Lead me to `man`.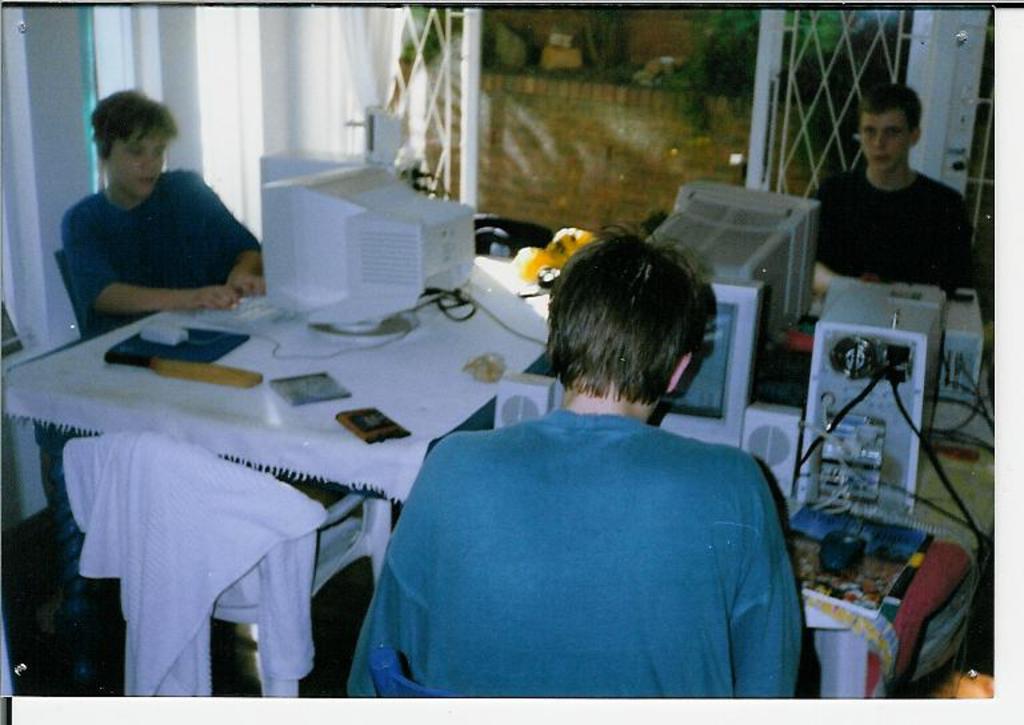
Lead to detection(360, 269, 816, 708).
